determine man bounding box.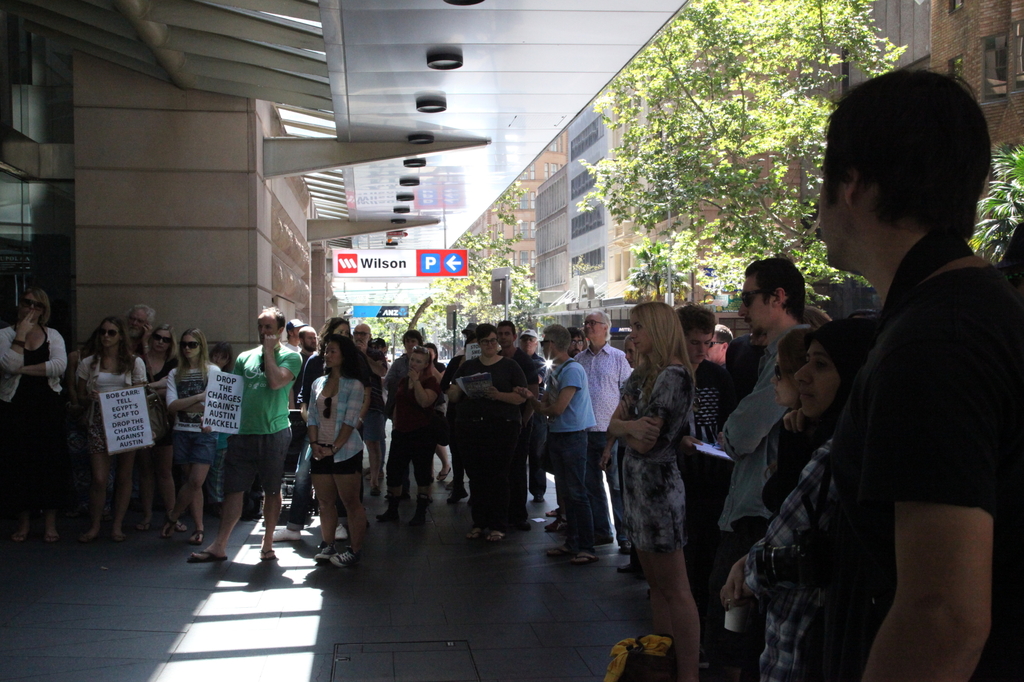
Determined: (518, 330, 552, 501).
